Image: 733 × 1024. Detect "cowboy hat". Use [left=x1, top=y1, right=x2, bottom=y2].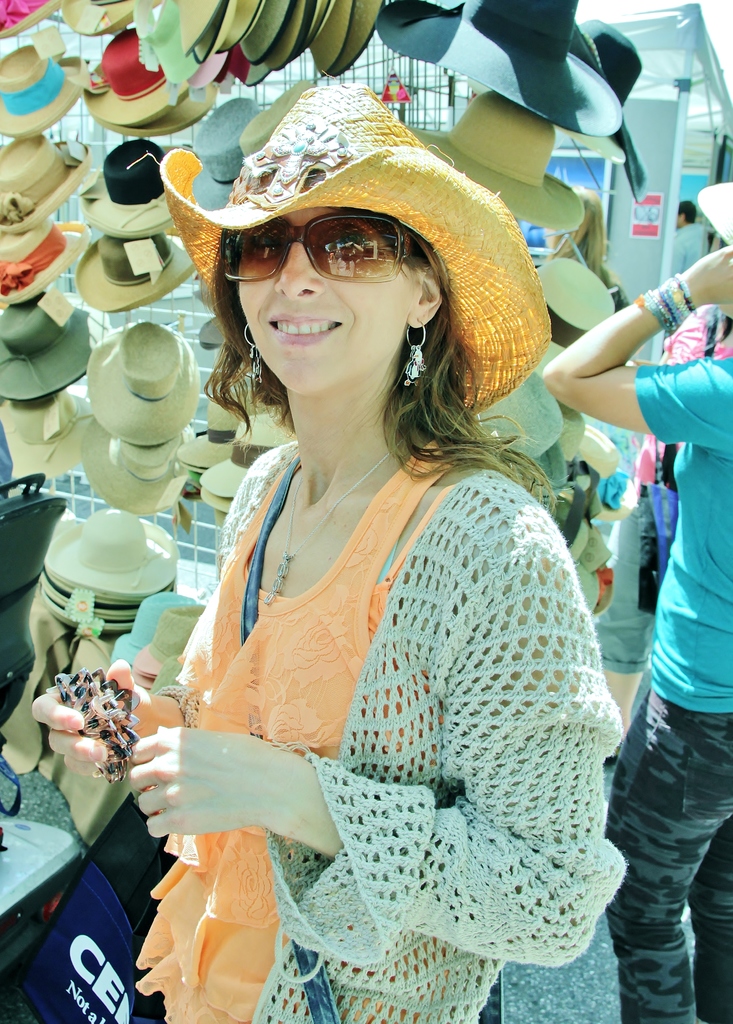
[left=83, top=26, right=193, bottom=127].
